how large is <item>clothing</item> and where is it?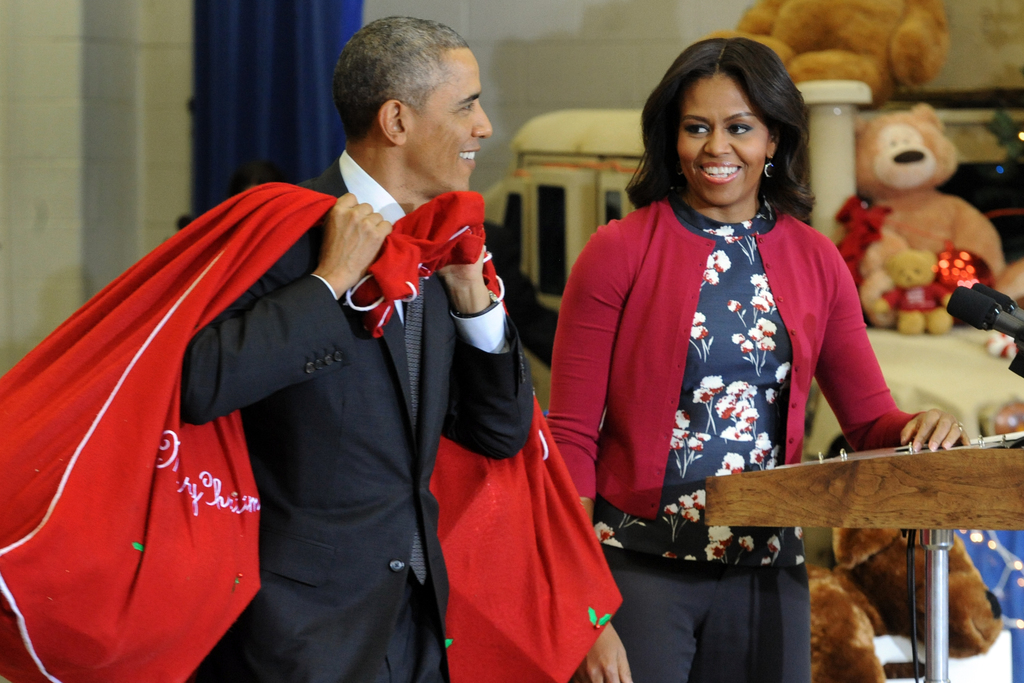
Bounding box: <bbox>13, 117, 556, 682</bbox>.
